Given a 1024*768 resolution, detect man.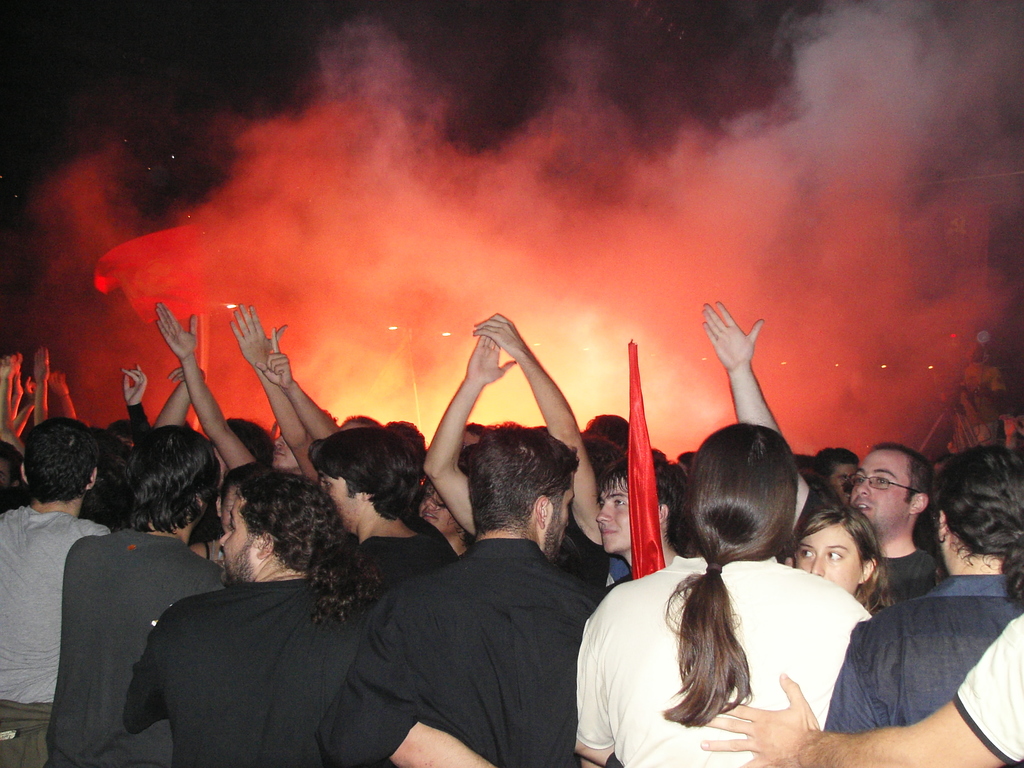
(824,446,1023,767).
